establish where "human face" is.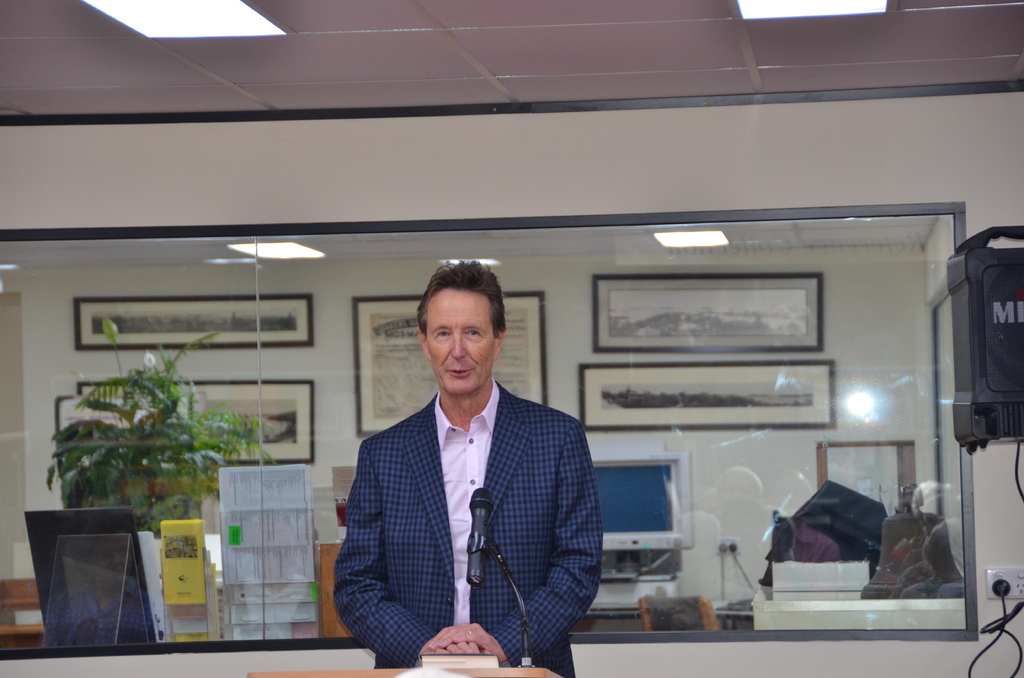
Established at <box>428,288,491,396</box>.
